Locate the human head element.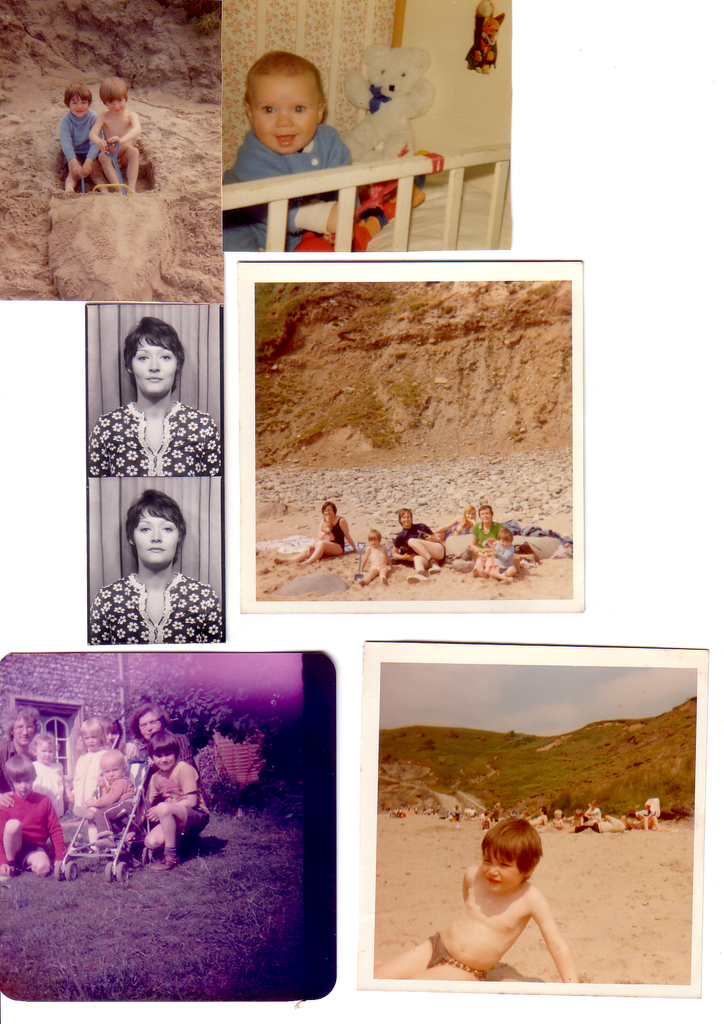
Element bbox: [left=31, top=735, right=57, bottom=762].
